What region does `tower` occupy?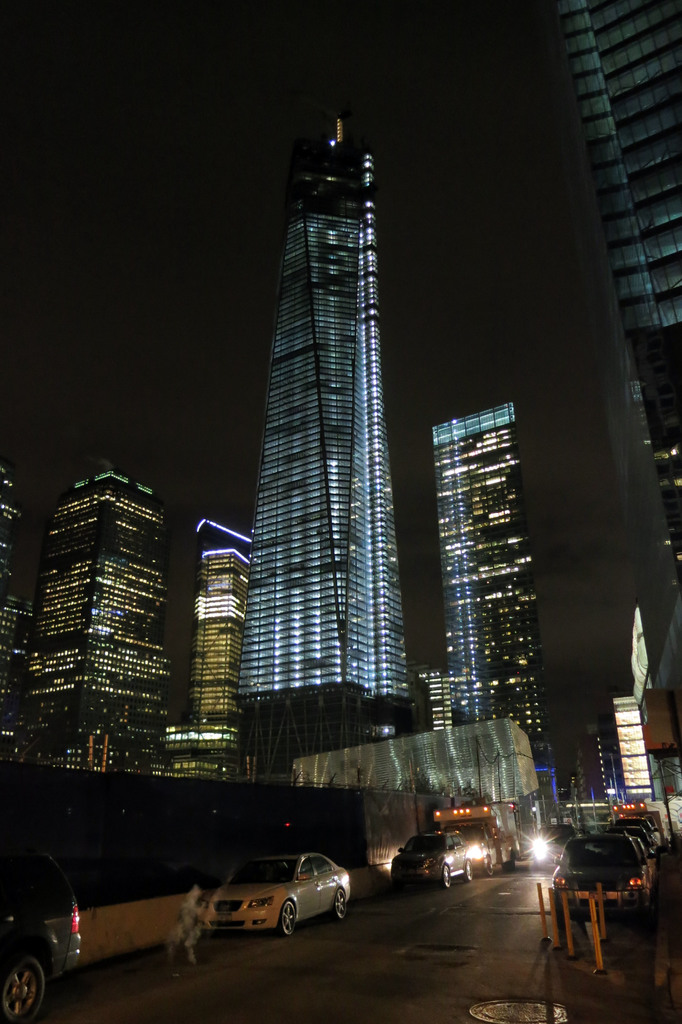
rect(0, 451, 37, 757).
